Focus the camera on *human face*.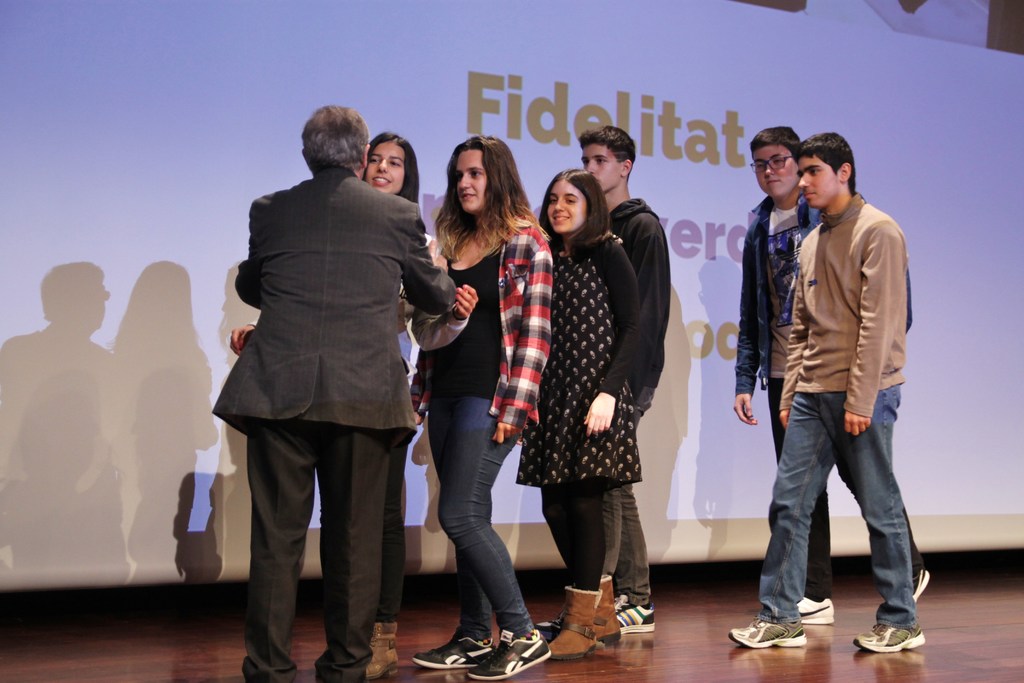
Focus region: (545,179,586,231).
